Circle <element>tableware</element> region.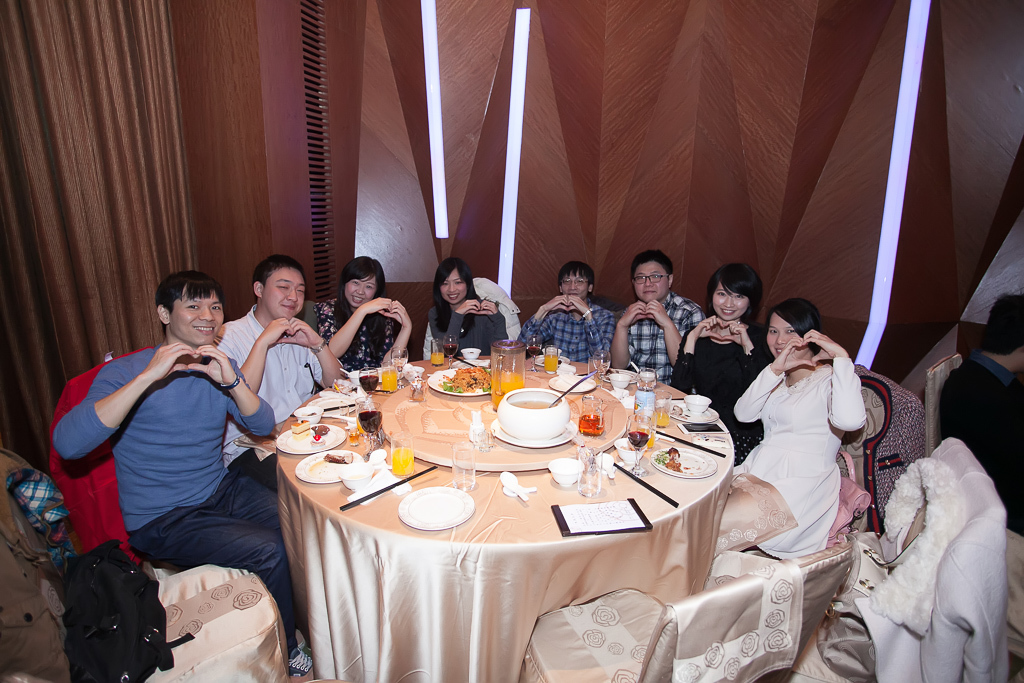
Region: pyautogui.locateOnScreen(461, 348, 480, 360).
